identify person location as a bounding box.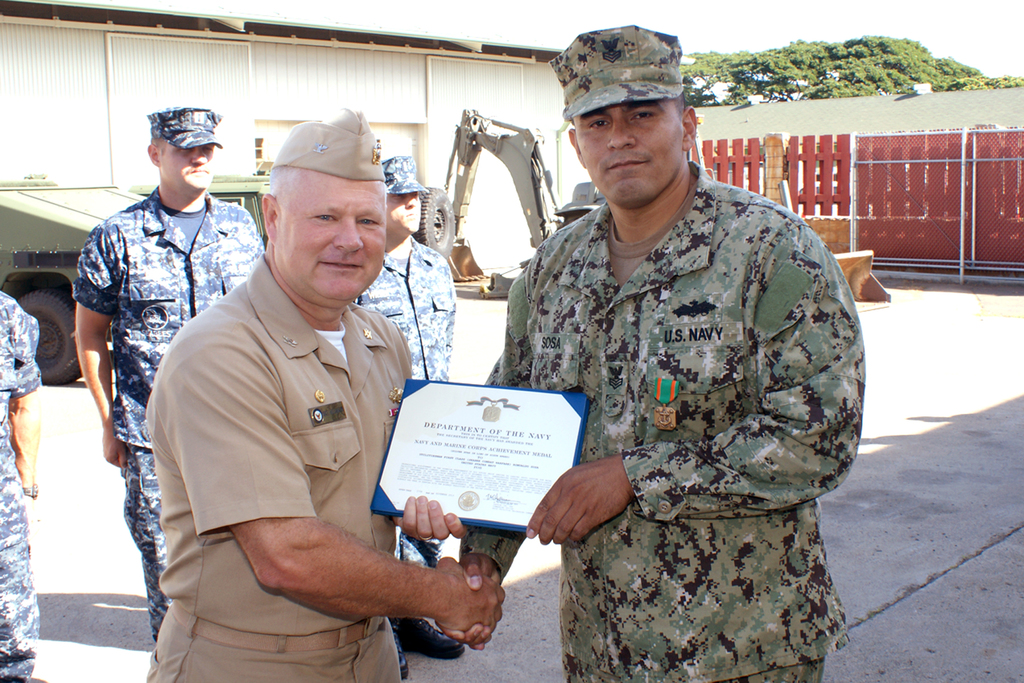
select_region(353, 155, 468, 680).
